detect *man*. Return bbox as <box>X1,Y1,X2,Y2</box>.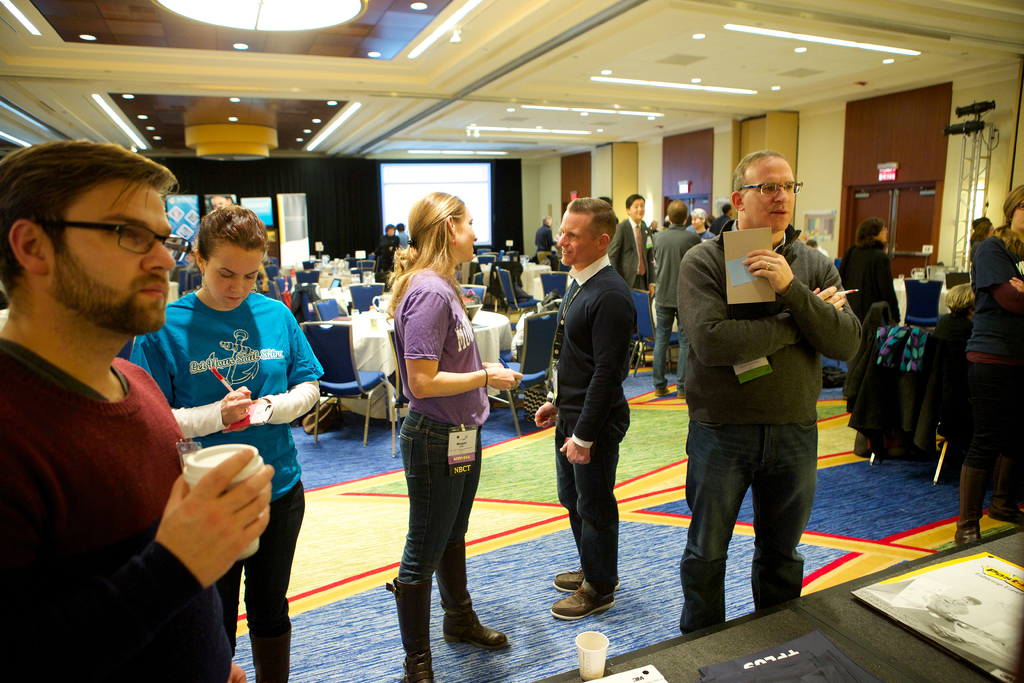
<box>652,199,705,397</box>.
